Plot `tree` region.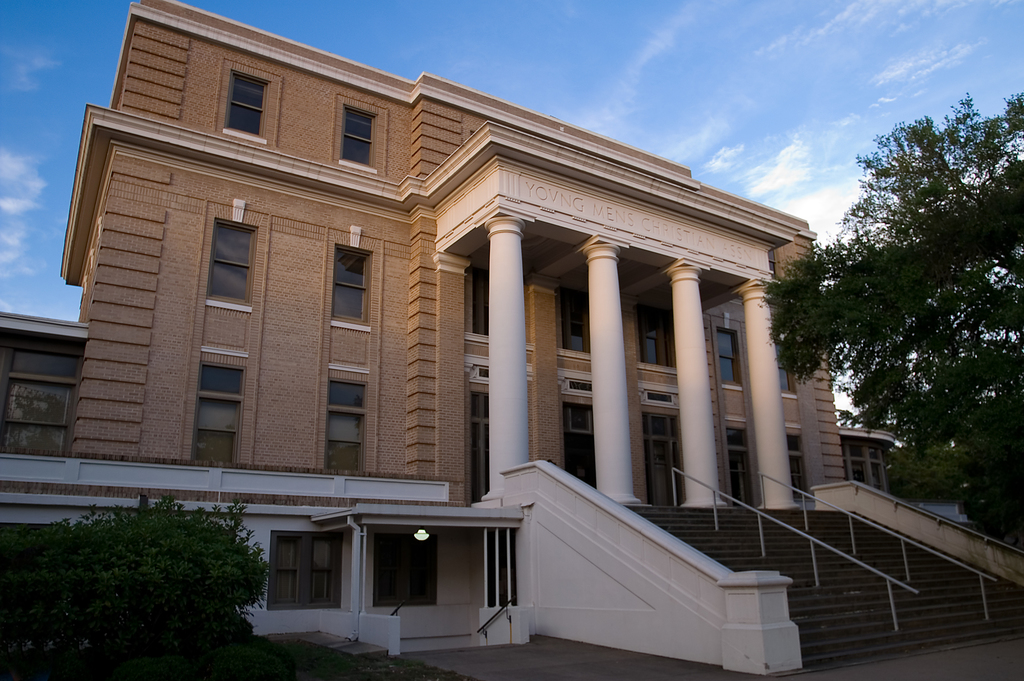
Plotted at <bbox>813, 99, 1007, 510</bbox>.
